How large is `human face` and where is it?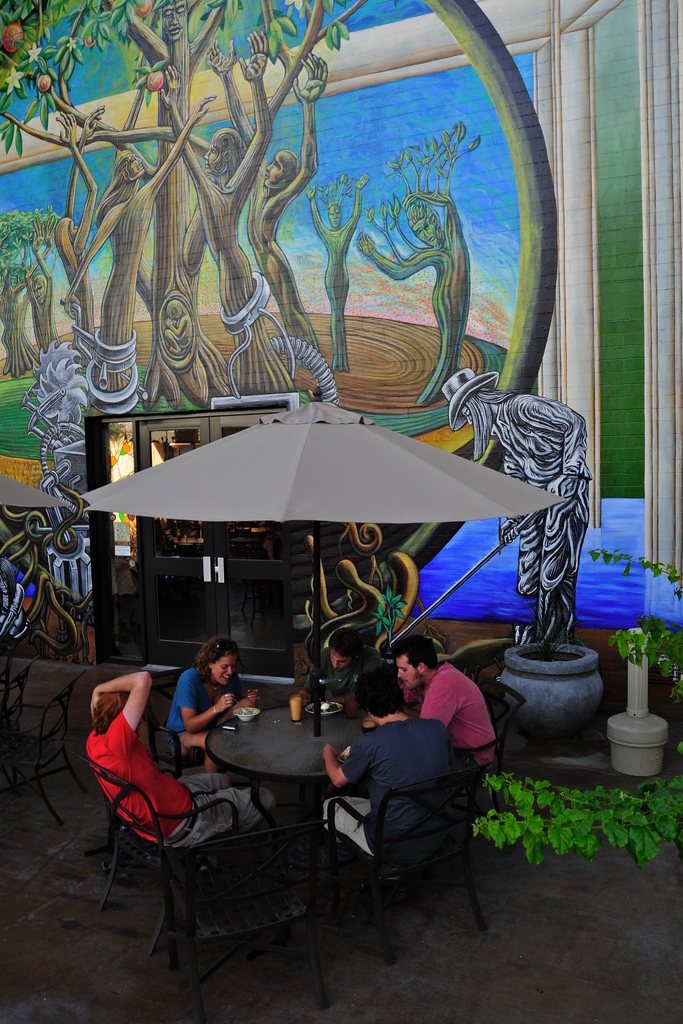
Bounding box: x1=33 y1=281 x2=42 y2=302.
